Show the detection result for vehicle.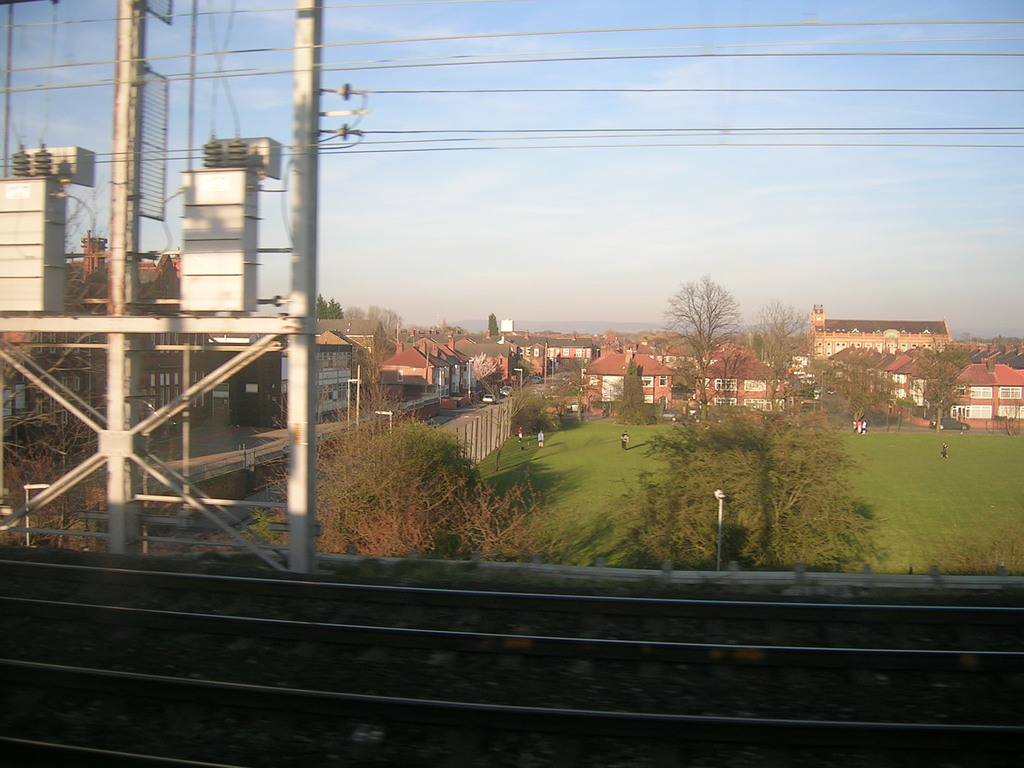
BBox(481, 393, 496, 401).
